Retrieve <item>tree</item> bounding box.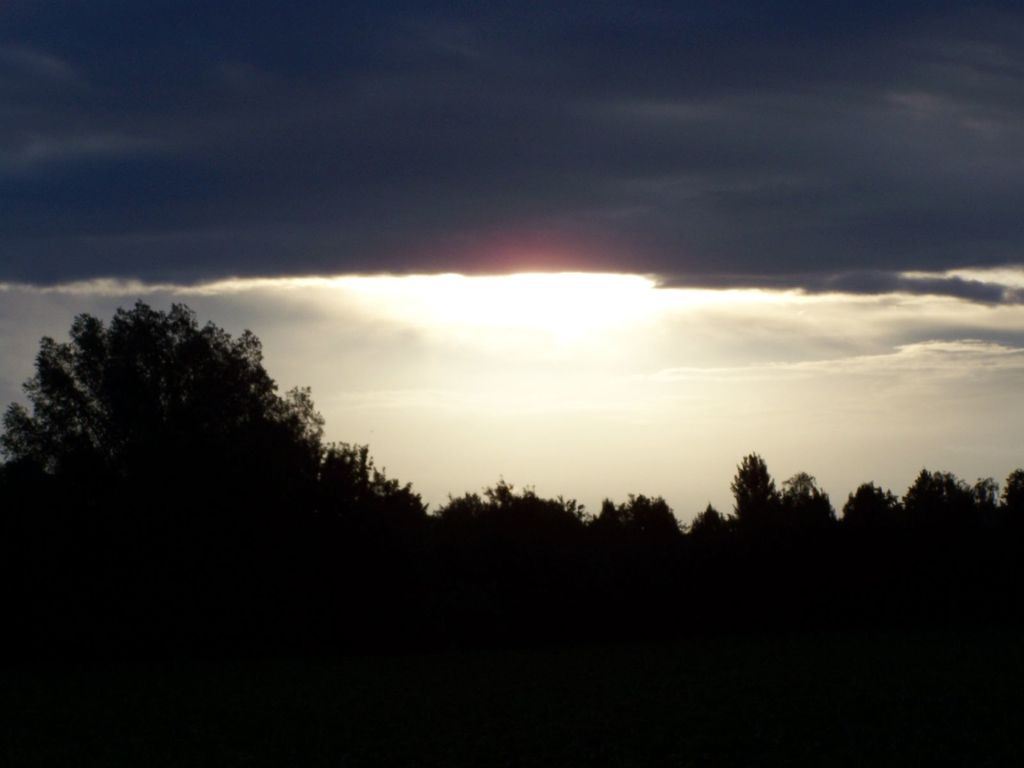
Bounding box: {"left": 838, "top": 481, "right": 902, "bottom": 534}.
